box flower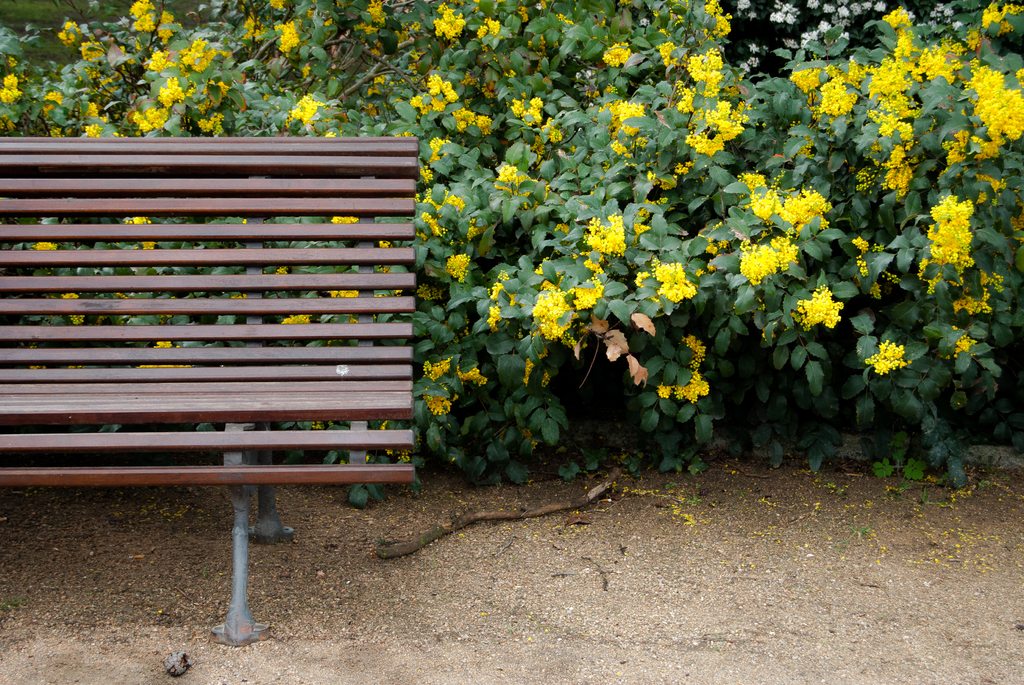
box(136, 358, 194, 366)
